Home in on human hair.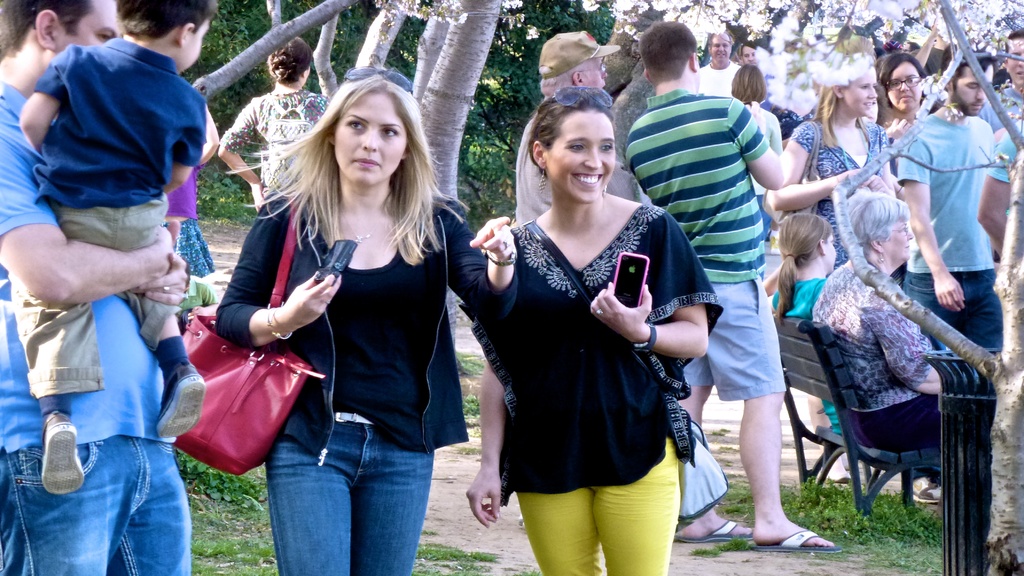
Homed in at box=[260, 115, 441, 244].
